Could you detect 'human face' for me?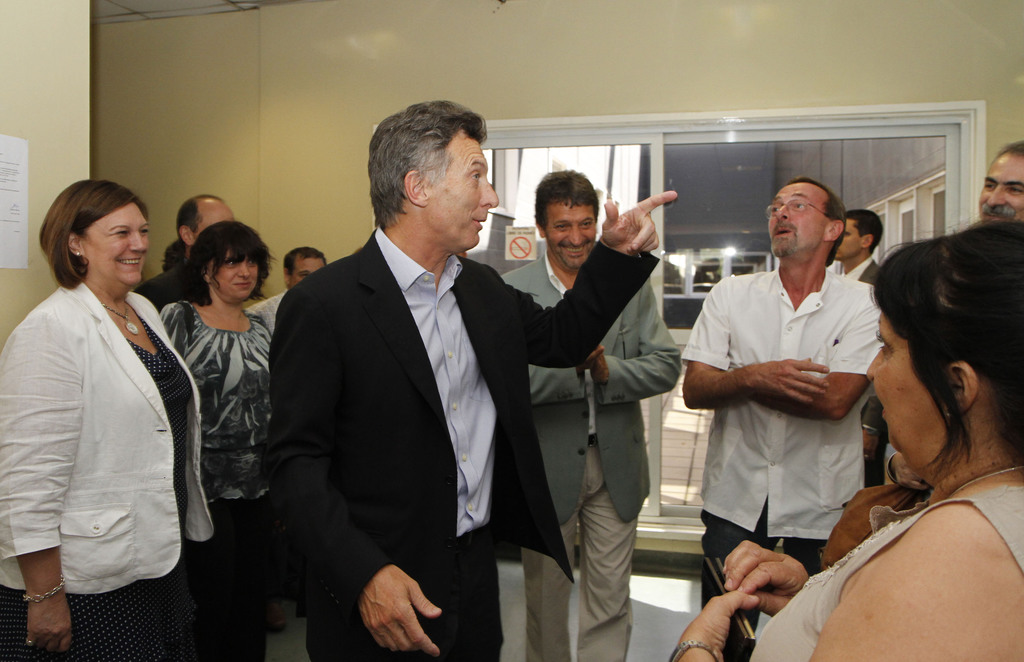
Detection result: {"left": 766, "top": 185, "right": 826, "bottom": 257}.
